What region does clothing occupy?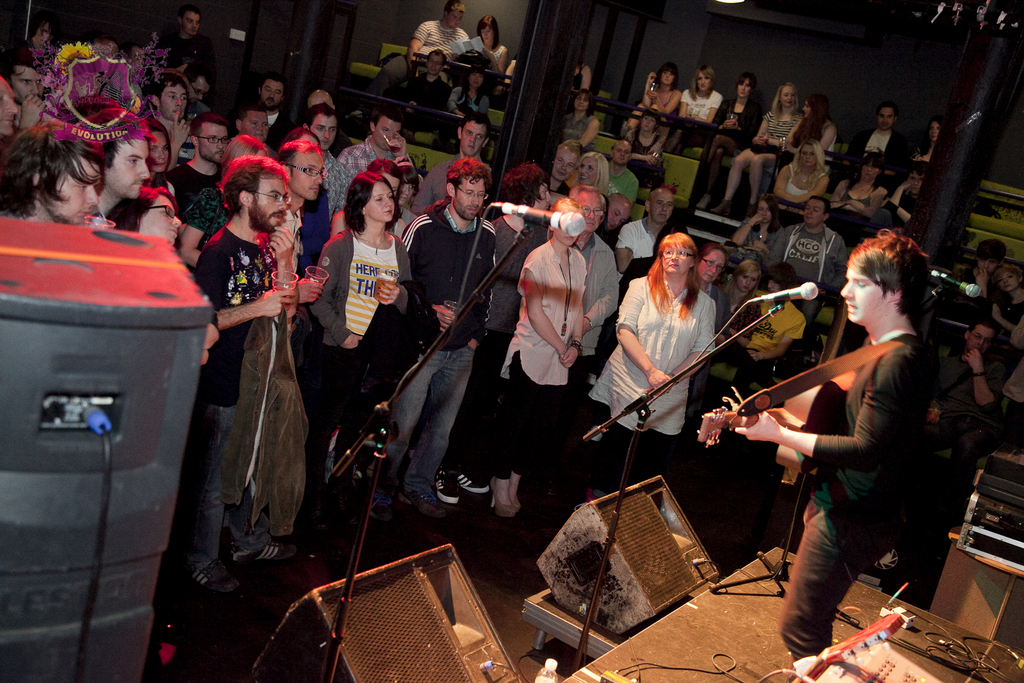
locate(719, 94, 751, 155).
